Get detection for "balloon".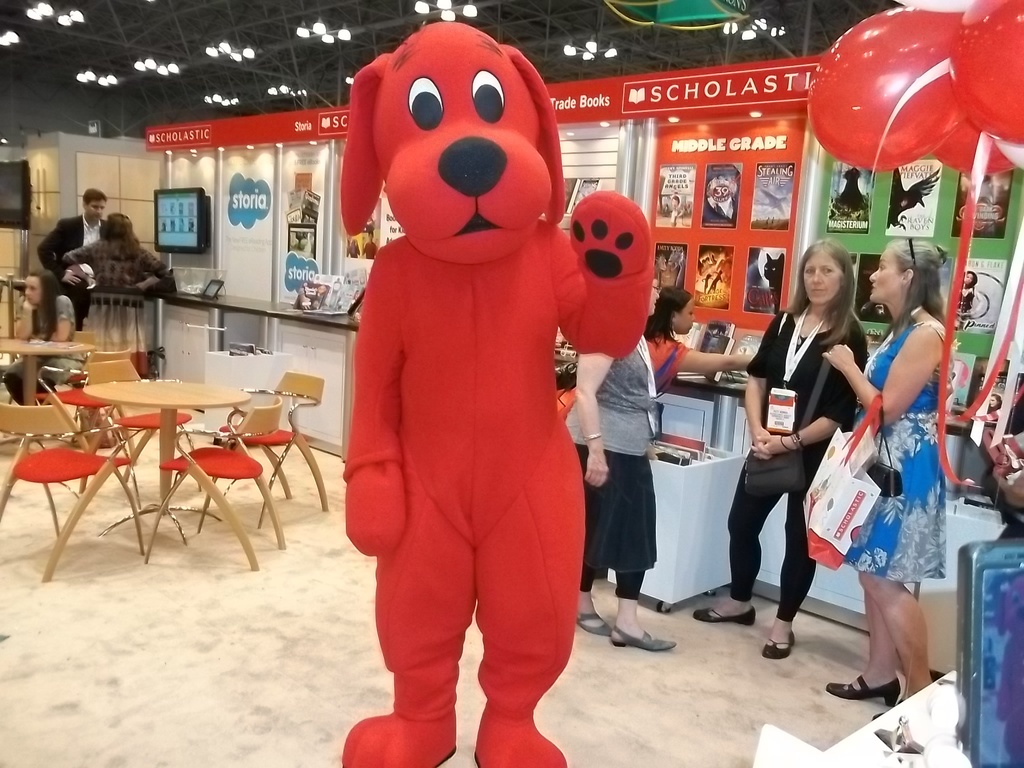
Detection: {"x1": 804, "y1": 8, "x2": 968, "y2": 176}.
